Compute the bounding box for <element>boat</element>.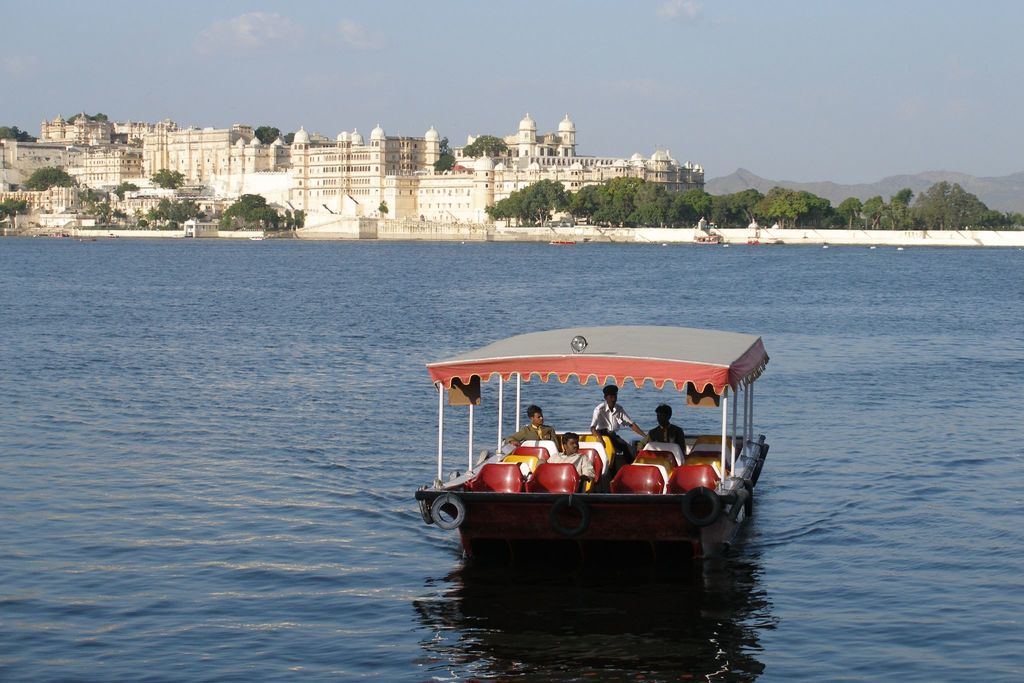
[420, 329, 765, 587].
